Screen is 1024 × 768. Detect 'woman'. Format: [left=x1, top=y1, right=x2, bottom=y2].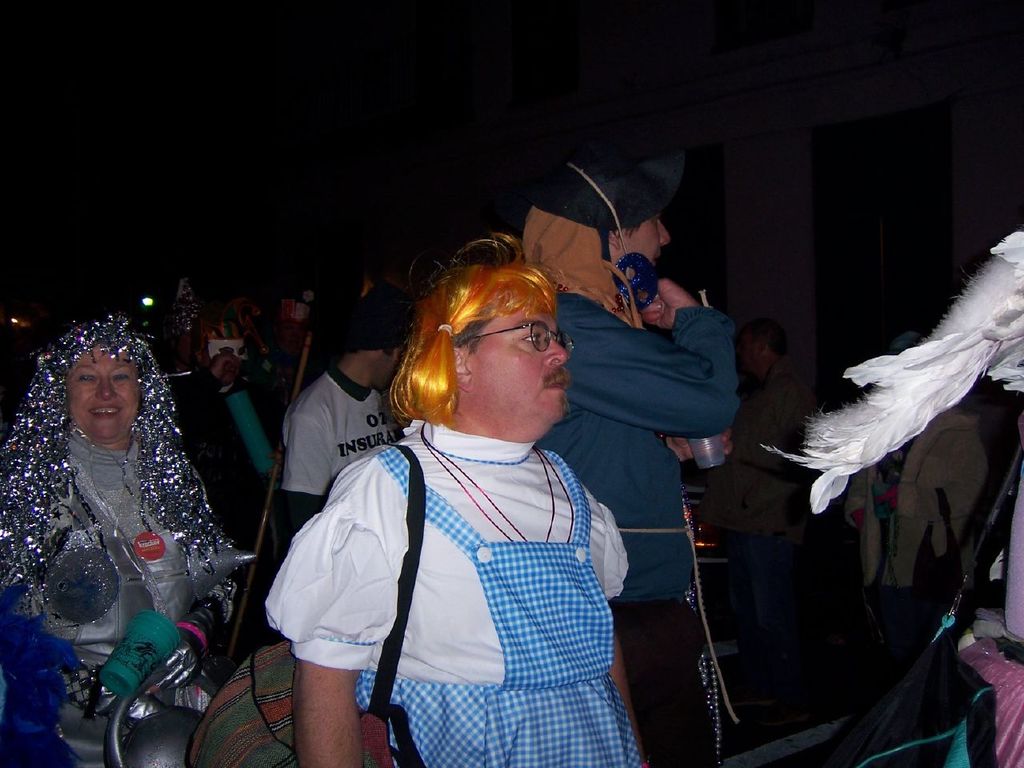
[left=13, top=310, right=226, bottom=694].
